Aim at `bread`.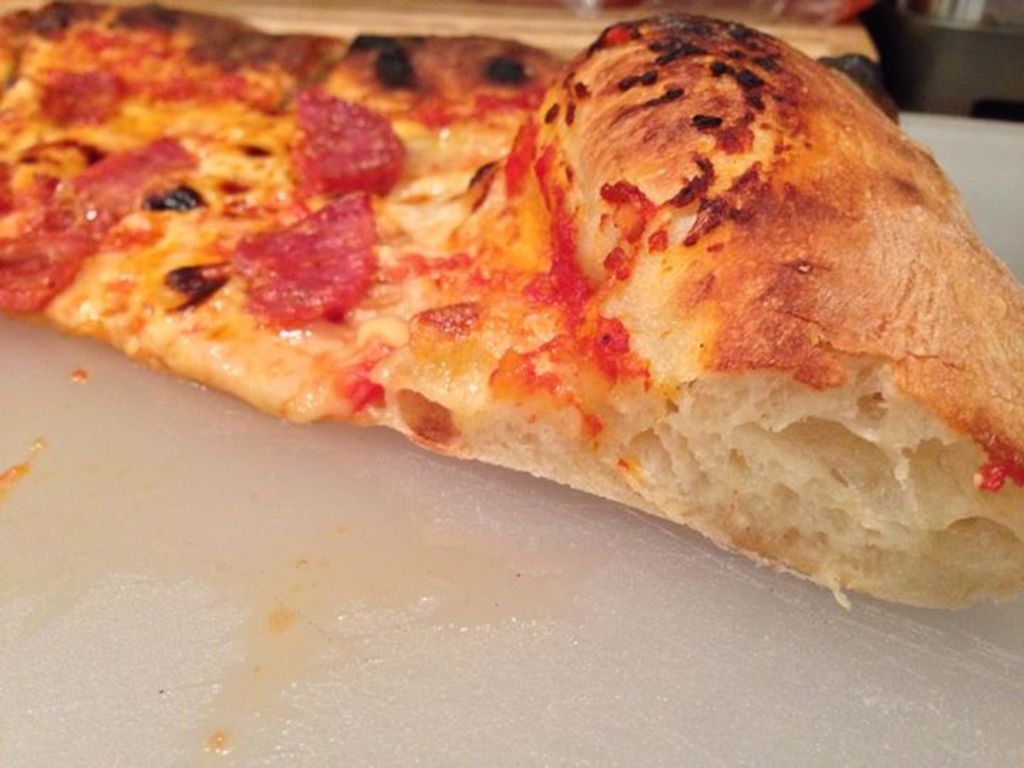
Aimed at (left=21, top=38, right=1011, bottom=649).
